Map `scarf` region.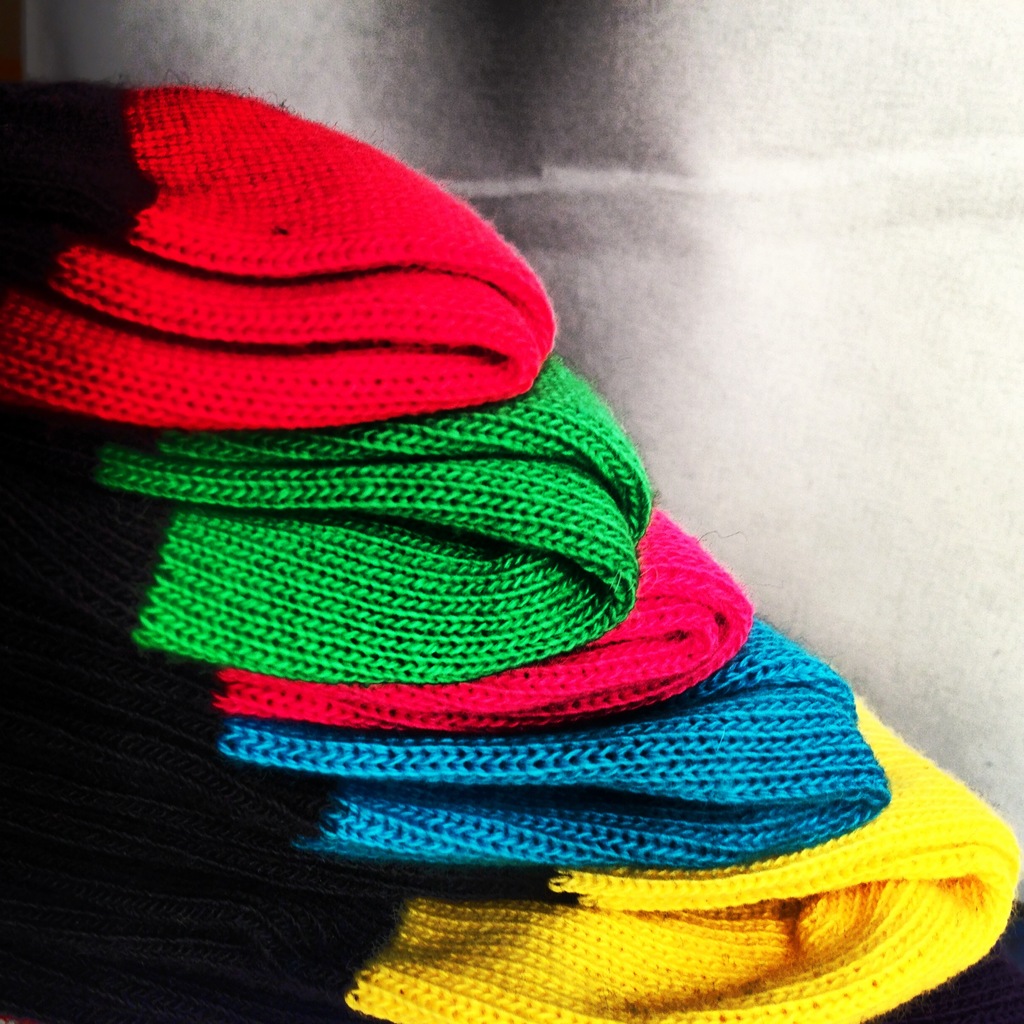
Mapped to detection(97, 353, 648, 685).
